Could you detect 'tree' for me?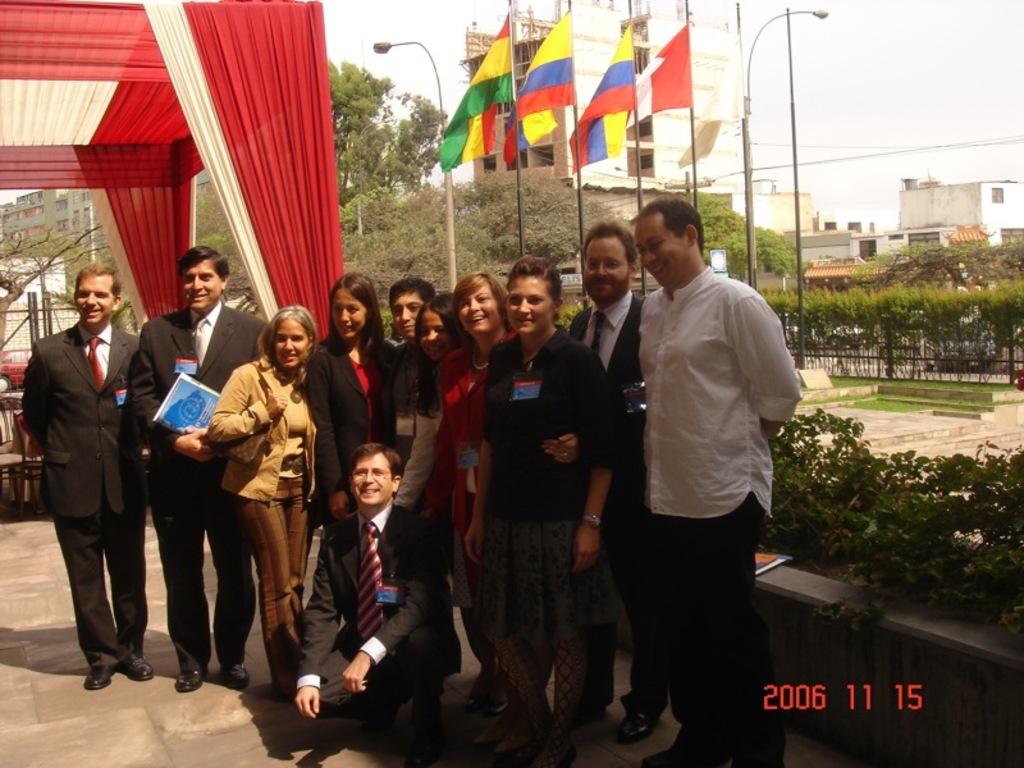
Detection result: rect(191, 188, 253, 291).
